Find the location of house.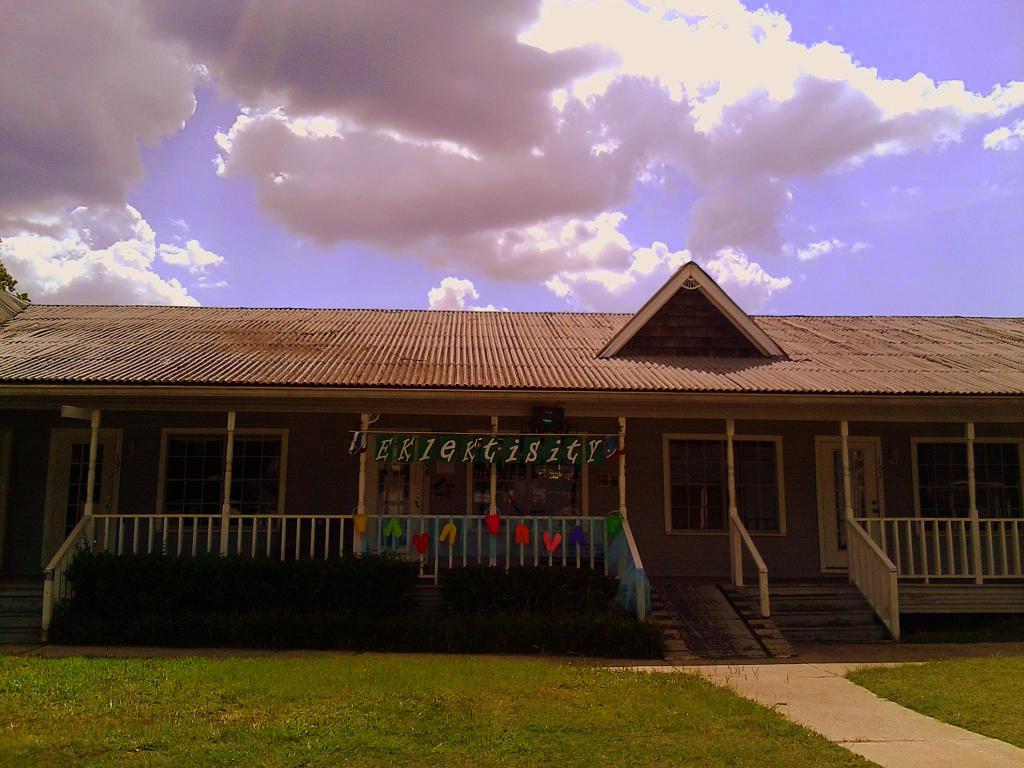
Location: (0, 260, 1023, 656).
